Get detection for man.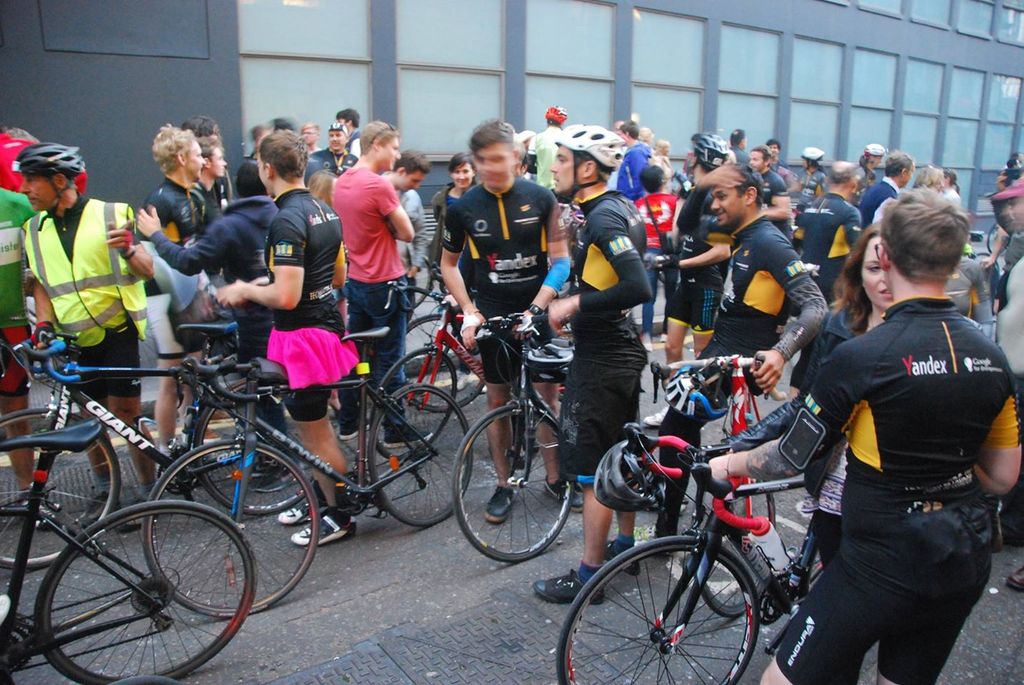
Detection: Rect(851, 146, 920, 224).
